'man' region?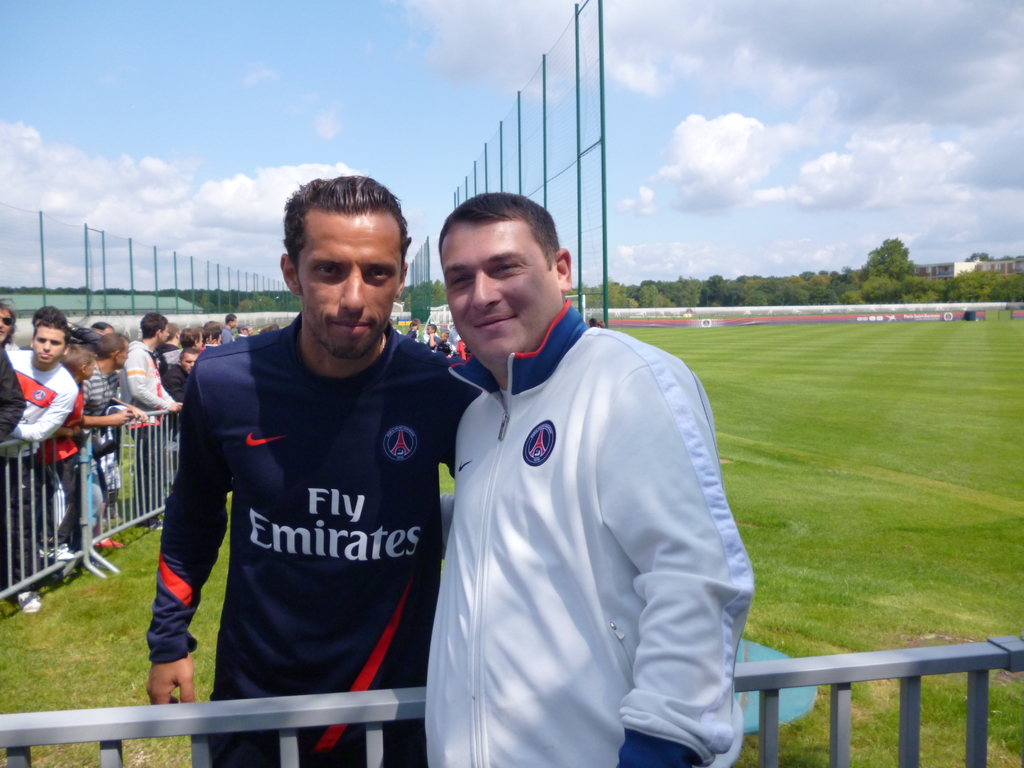
157, 321, 179, 385
